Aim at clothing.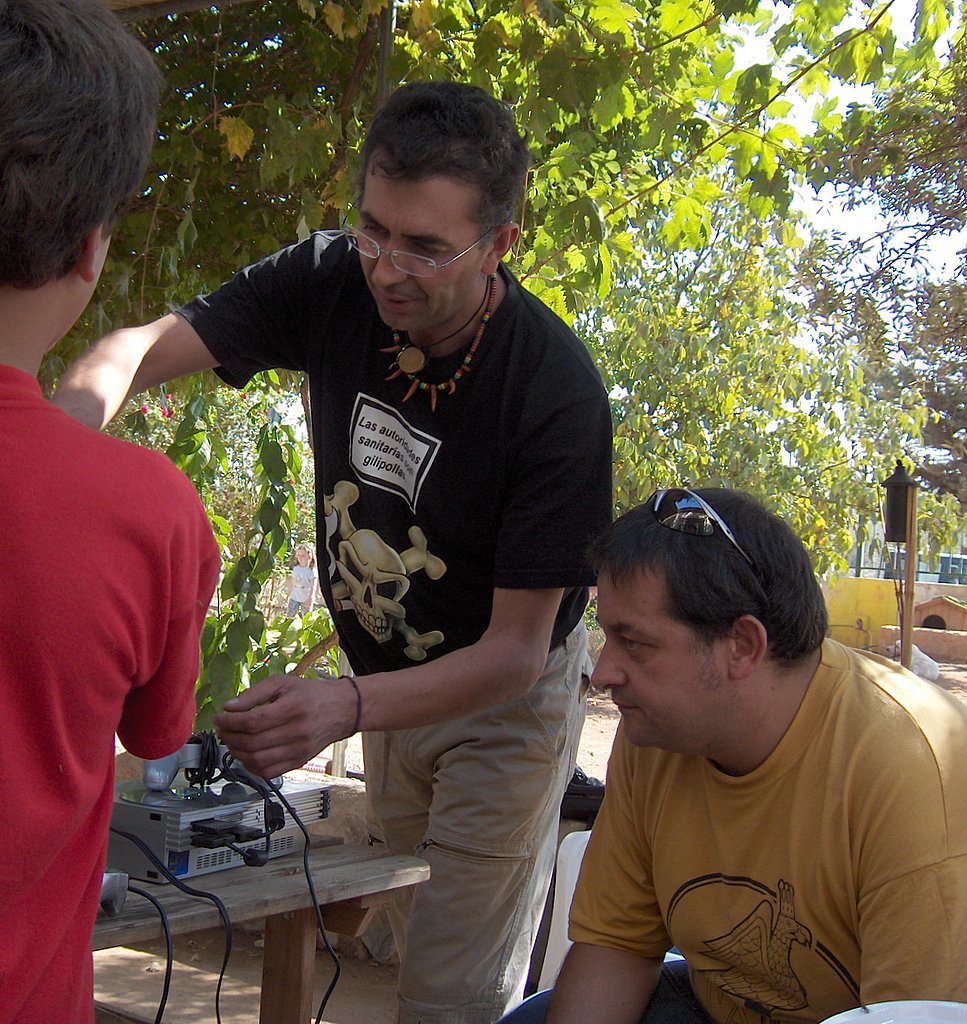
Aimed at [left=510, top=632, right=966, bottom=1023].
